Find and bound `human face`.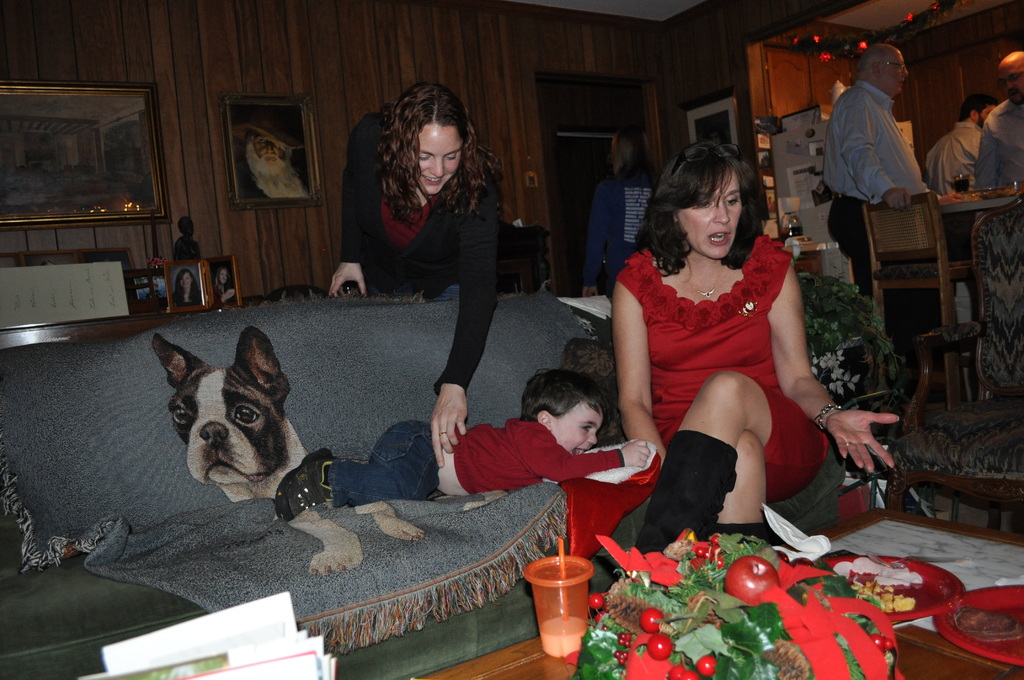
Bound: rect(993, 58, 1023, 105).
